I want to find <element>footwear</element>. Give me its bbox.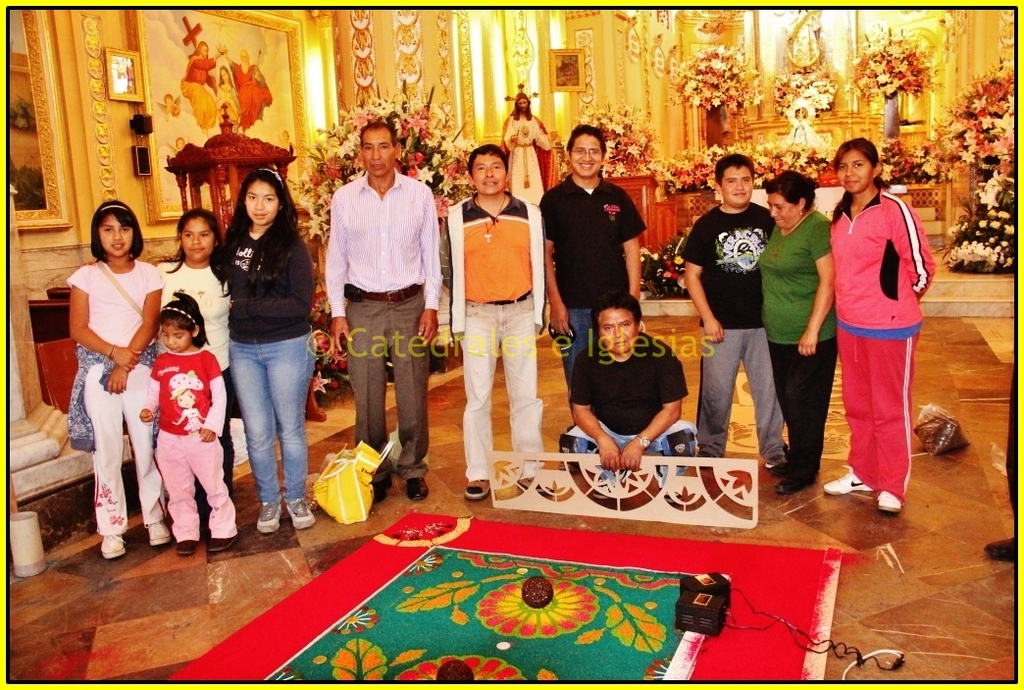
[left=878, top=492, right=908, bottom=512].
